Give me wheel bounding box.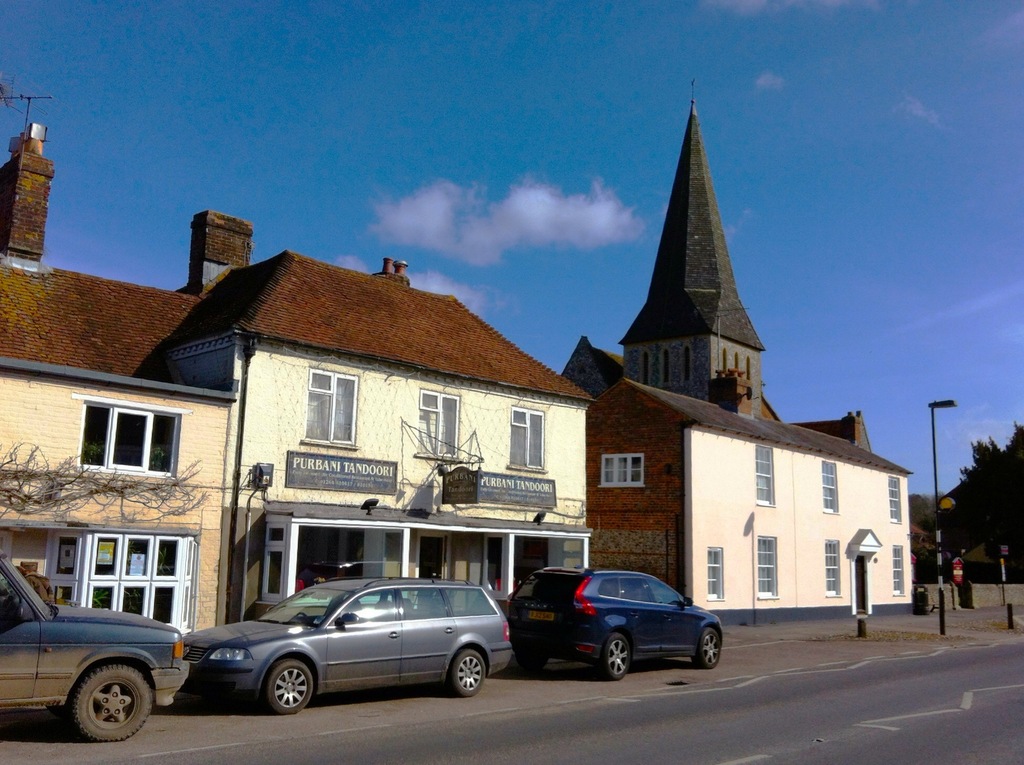
select_region(67, 655, 159, 743).
